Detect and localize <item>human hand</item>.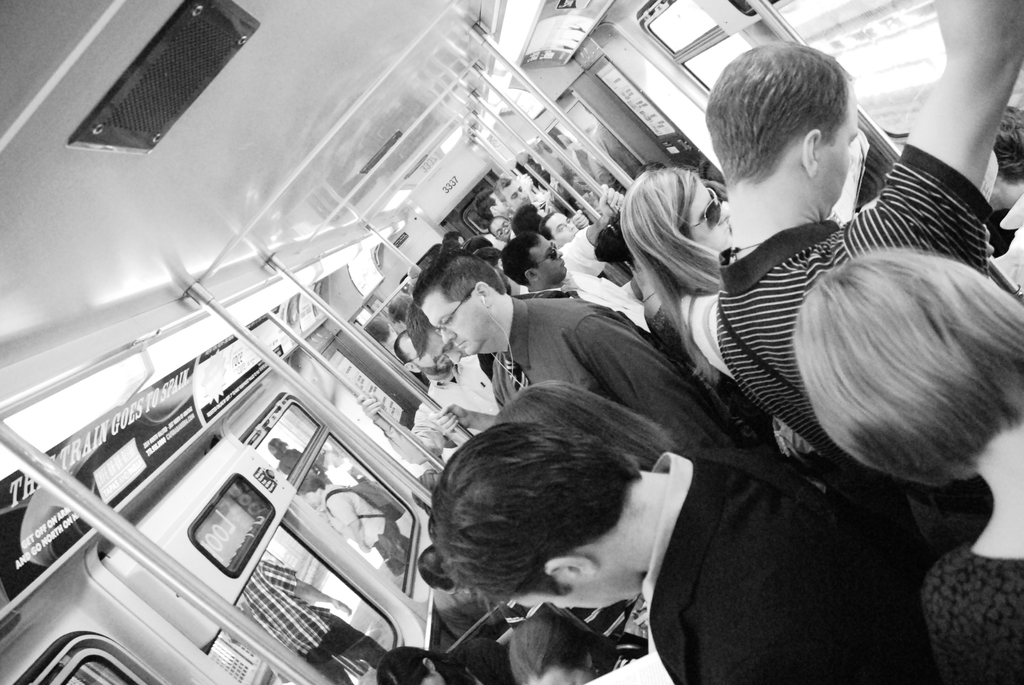
Localized at 431, 402, 469, 430.
